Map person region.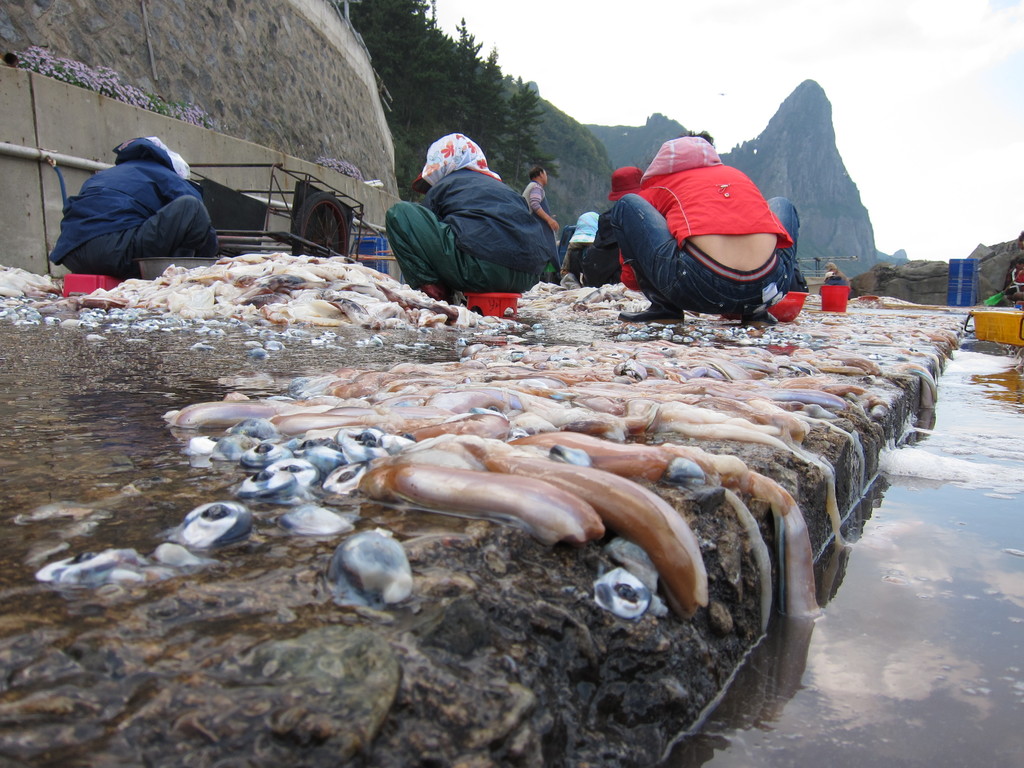
Mapped to box=[386, 130, 551, 308].
